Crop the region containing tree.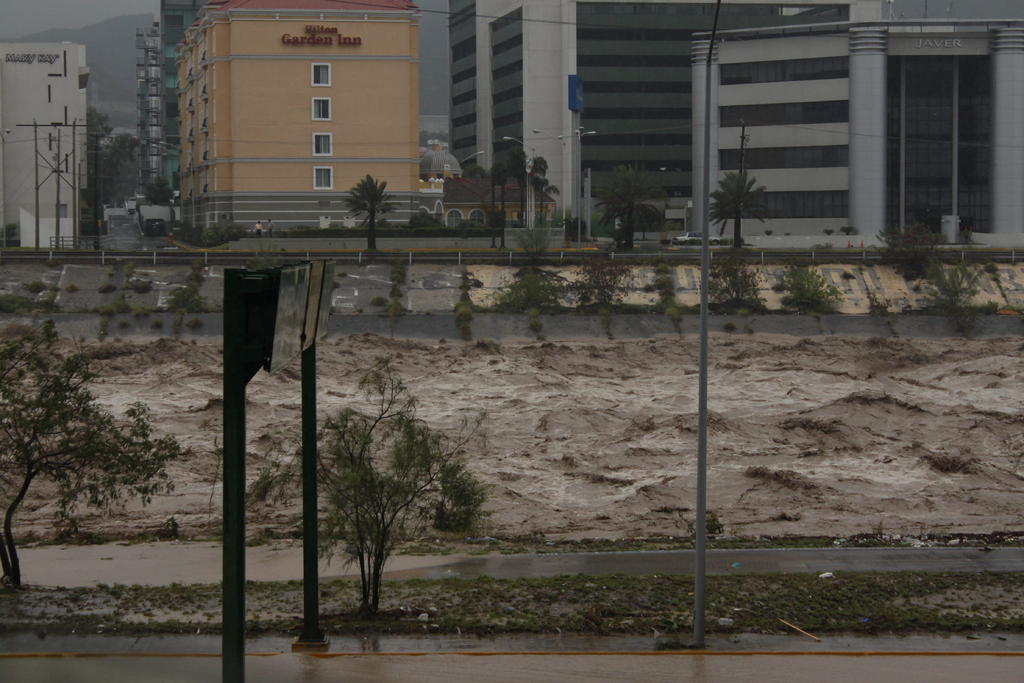
Crop region: [left=588, top=163, right=667, bottom=258].
